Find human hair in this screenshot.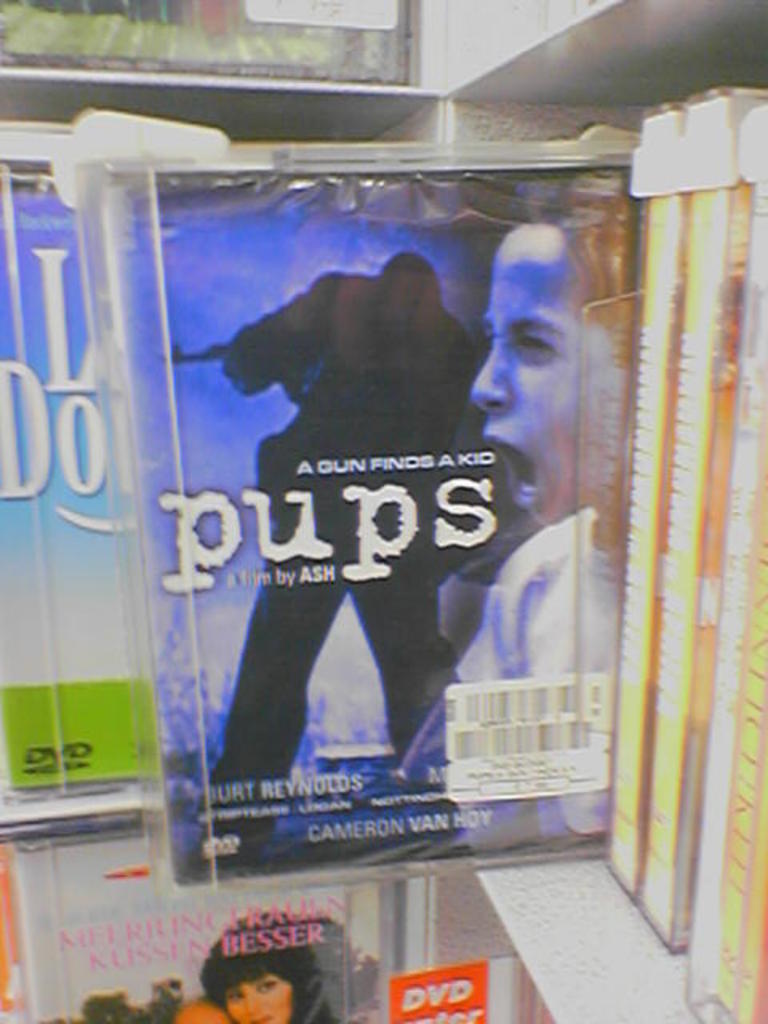
The bounding box for human hair is rect(186, 917, 341, 1021).
